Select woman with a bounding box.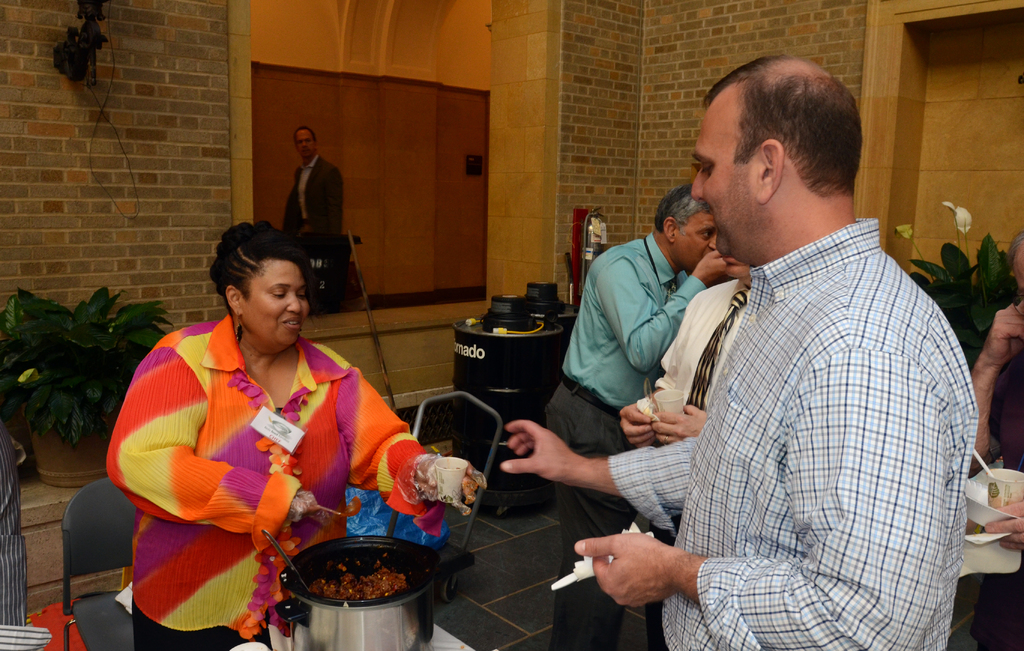
{"x1": 122, "y1": 217, "x2": 438, "y2": 631}.
